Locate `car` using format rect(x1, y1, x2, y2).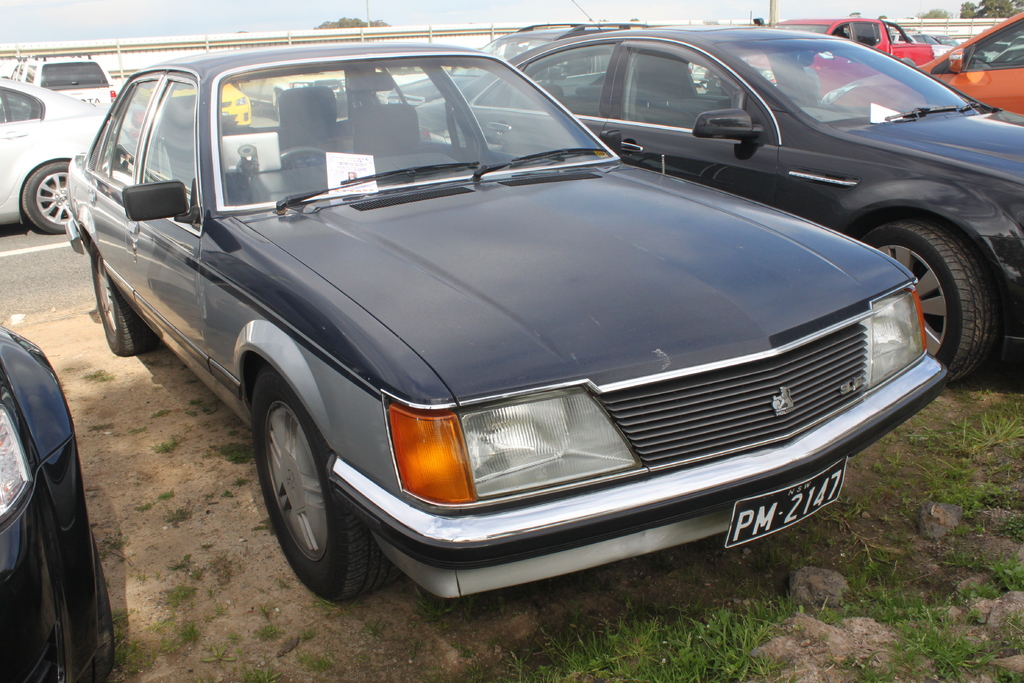
rect(25, 57, 113, 108).
